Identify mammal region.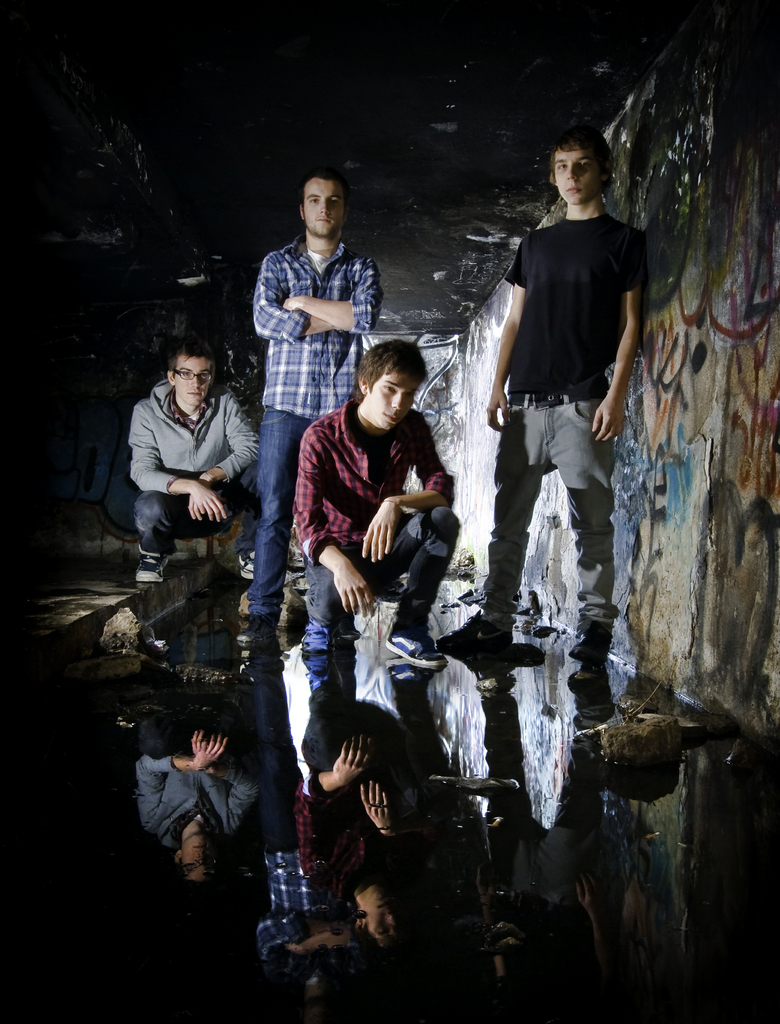
Region: 296/333/452/673.
